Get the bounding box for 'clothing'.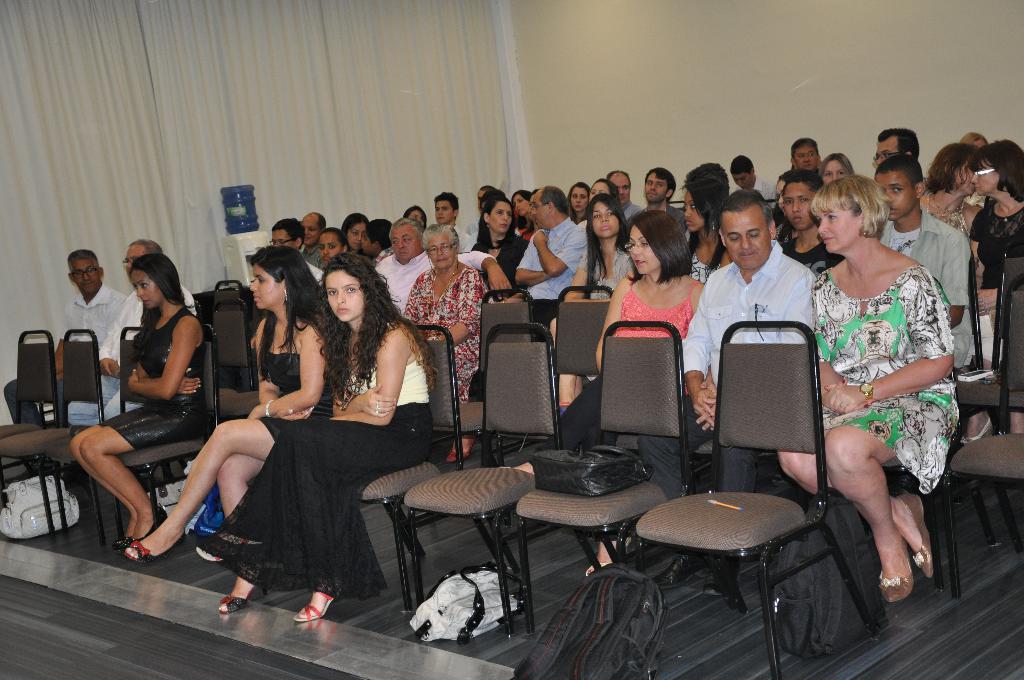
rect(962, 185, 1023, 368).
